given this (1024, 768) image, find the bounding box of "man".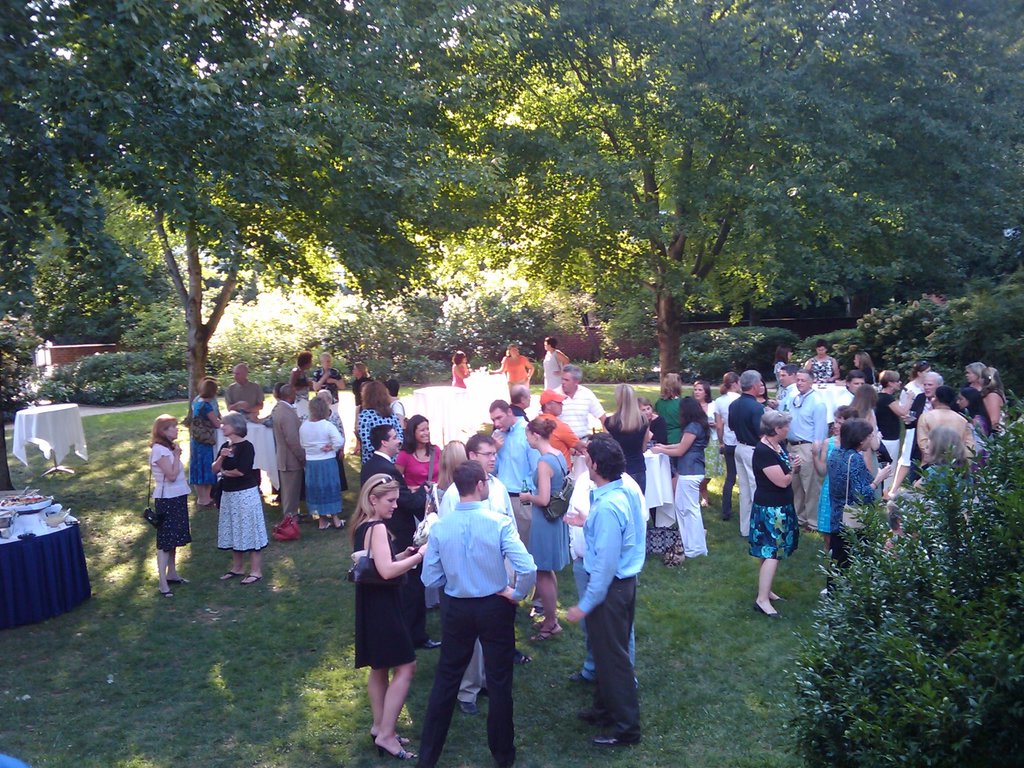
902/368/941/492.
